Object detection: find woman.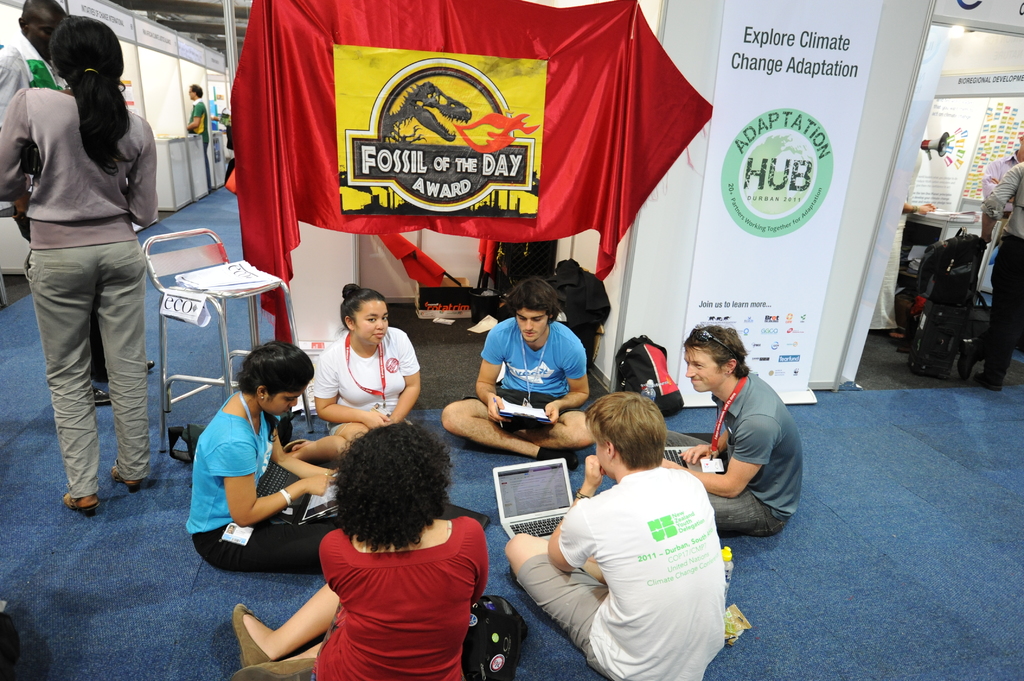
locate(0, 7, 157, 515).
